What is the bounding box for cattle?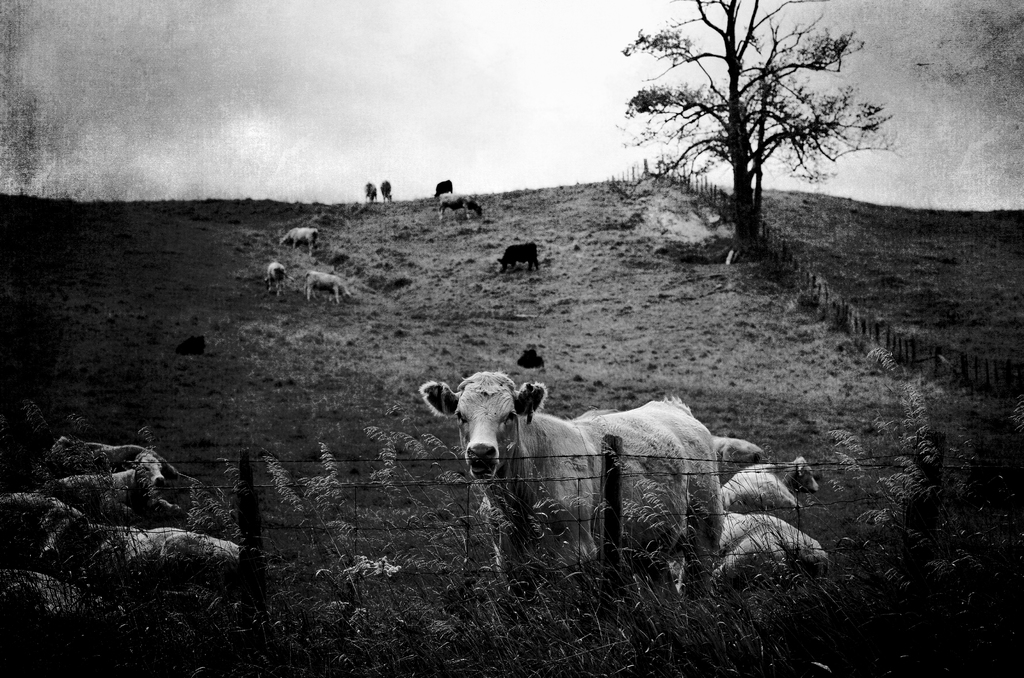
<box>437,197,479,220</box>.
